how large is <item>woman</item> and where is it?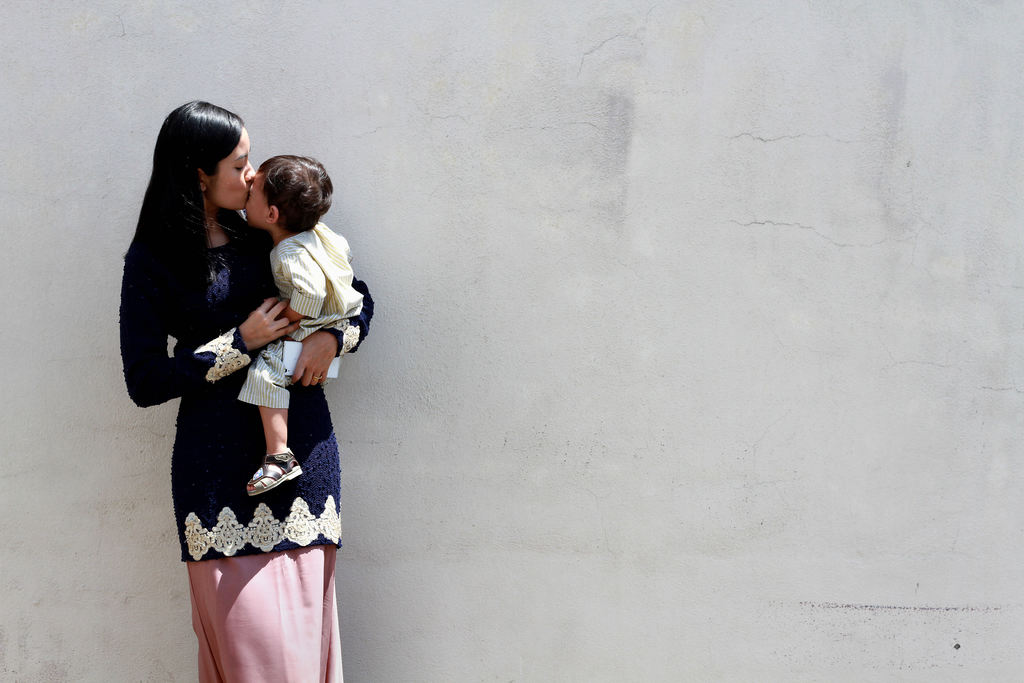
Bounding box: left=124, top=84, right=330, bottom=659.
